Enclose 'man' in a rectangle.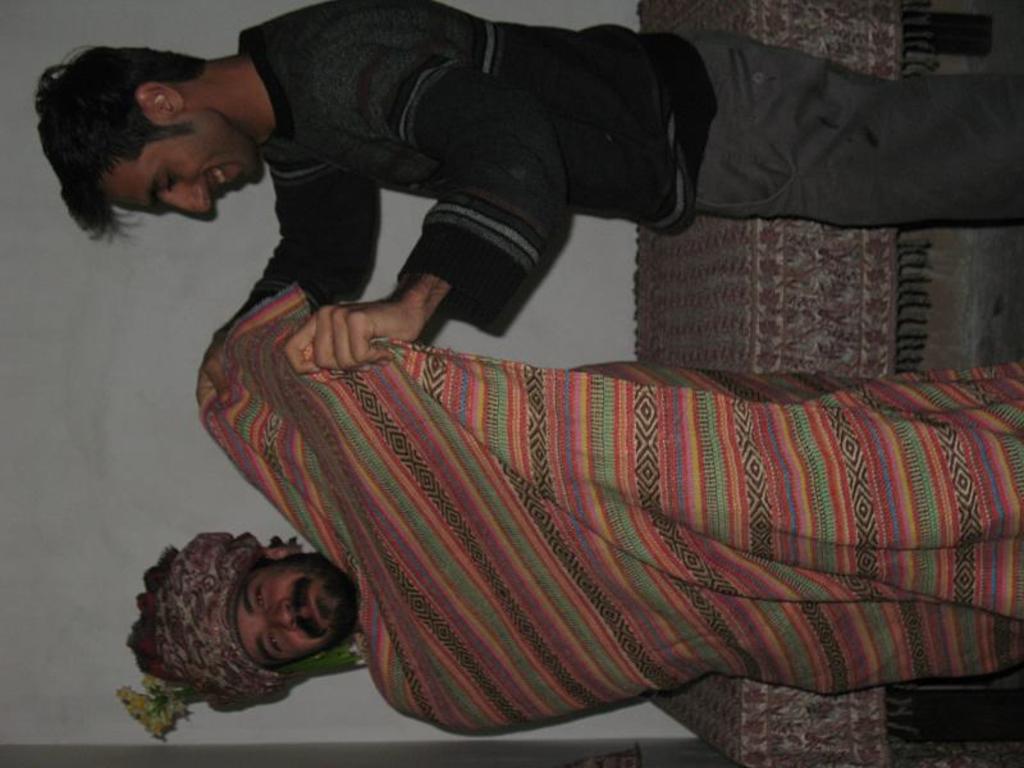
118:289:1023:746.
